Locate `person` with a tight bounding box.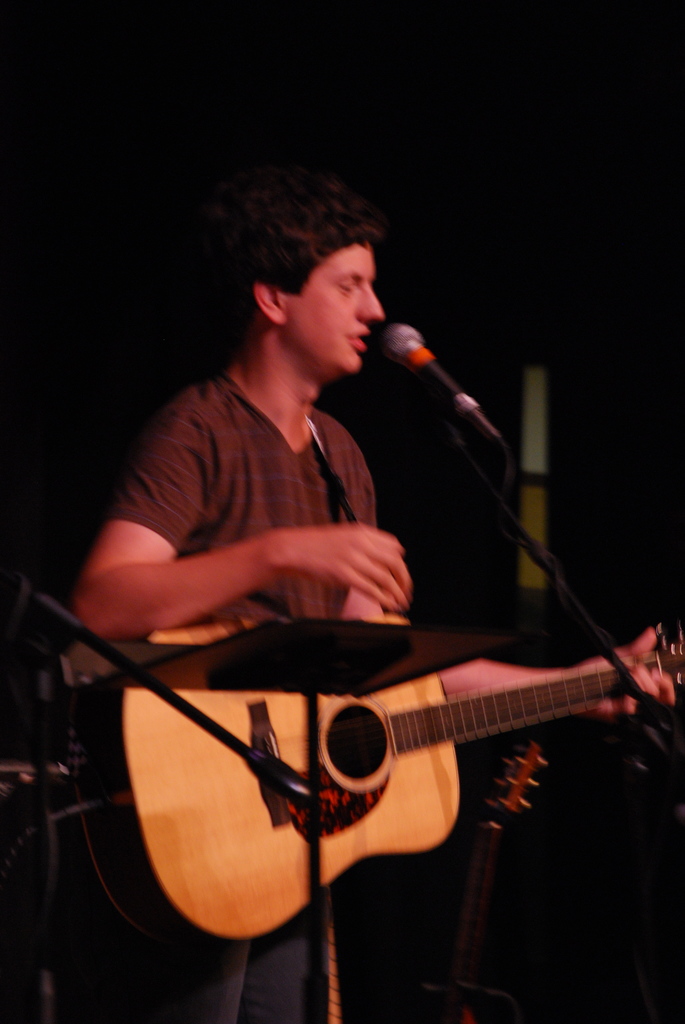
81/217/615/954.
